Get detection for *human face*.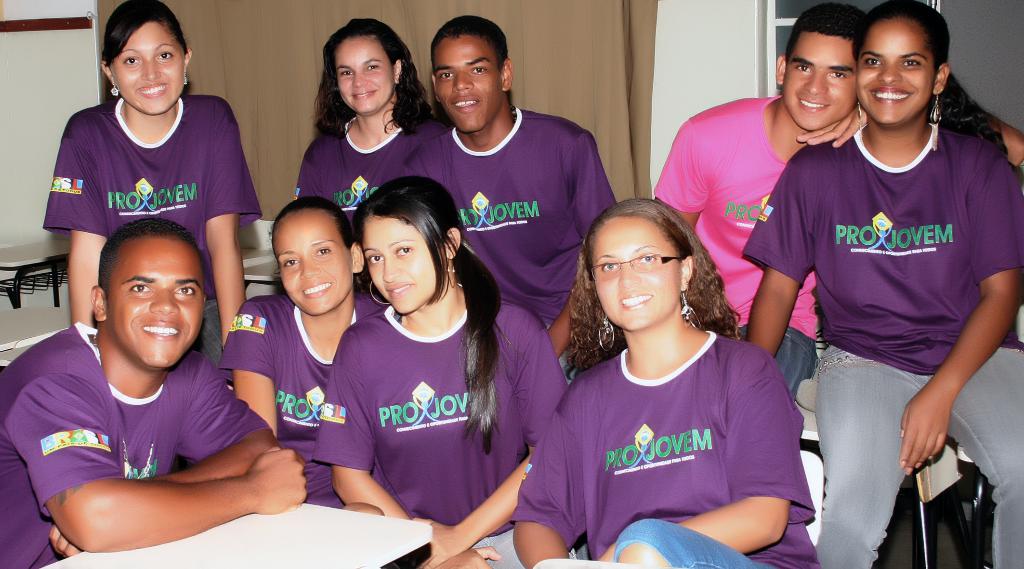
Detection: box=[859, 23, 936, 122].
